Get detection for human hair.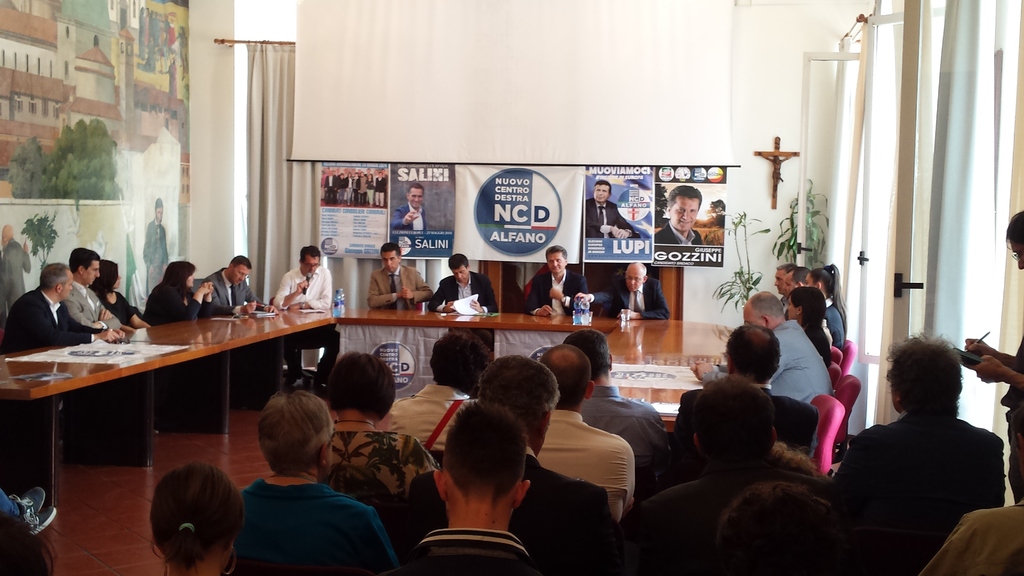
Detection: locate(157, 261, 199, 300).
